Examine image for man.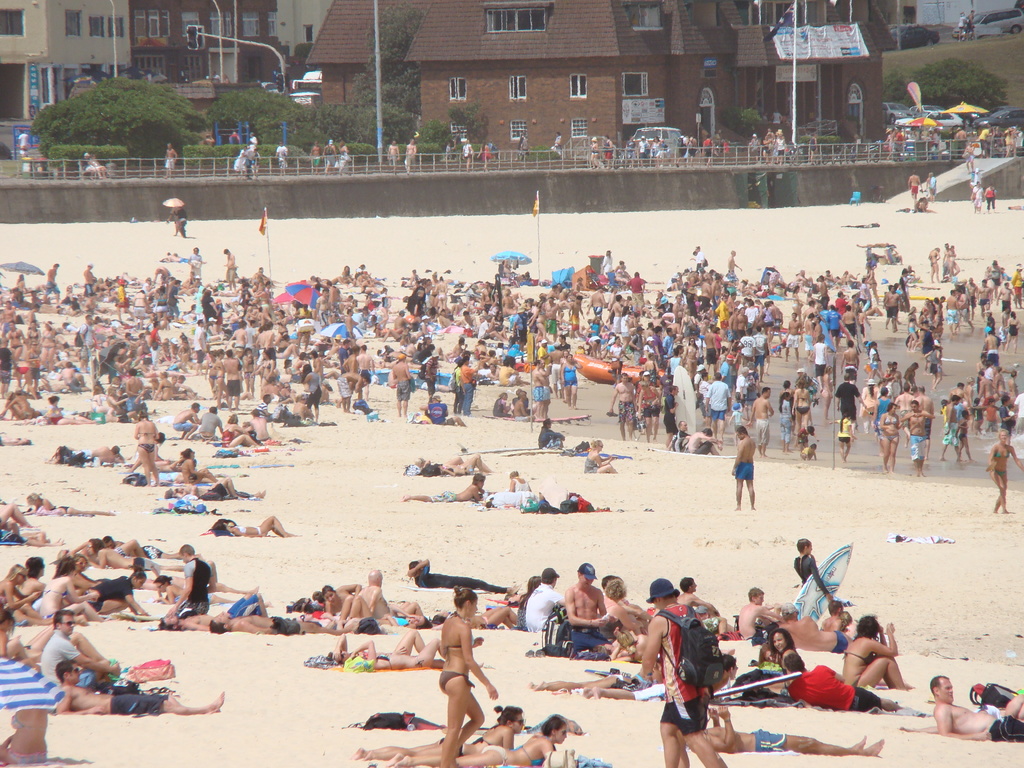
Examination result: 264:376:282:396.
